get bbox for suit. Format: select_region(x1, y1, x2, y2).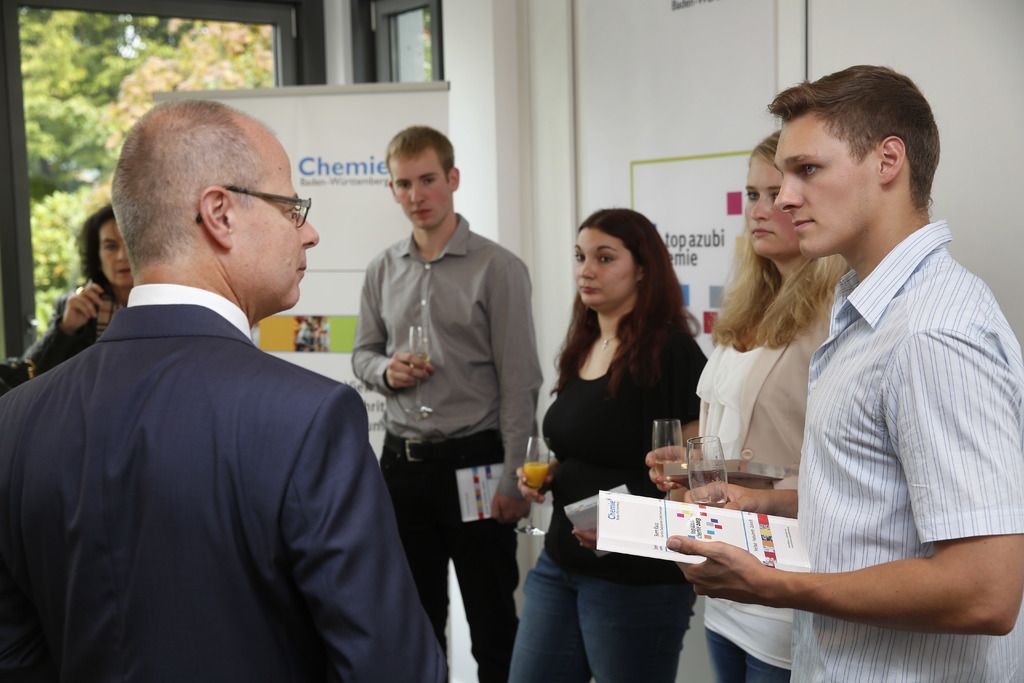
select_region(21, 135, 430, 675).
